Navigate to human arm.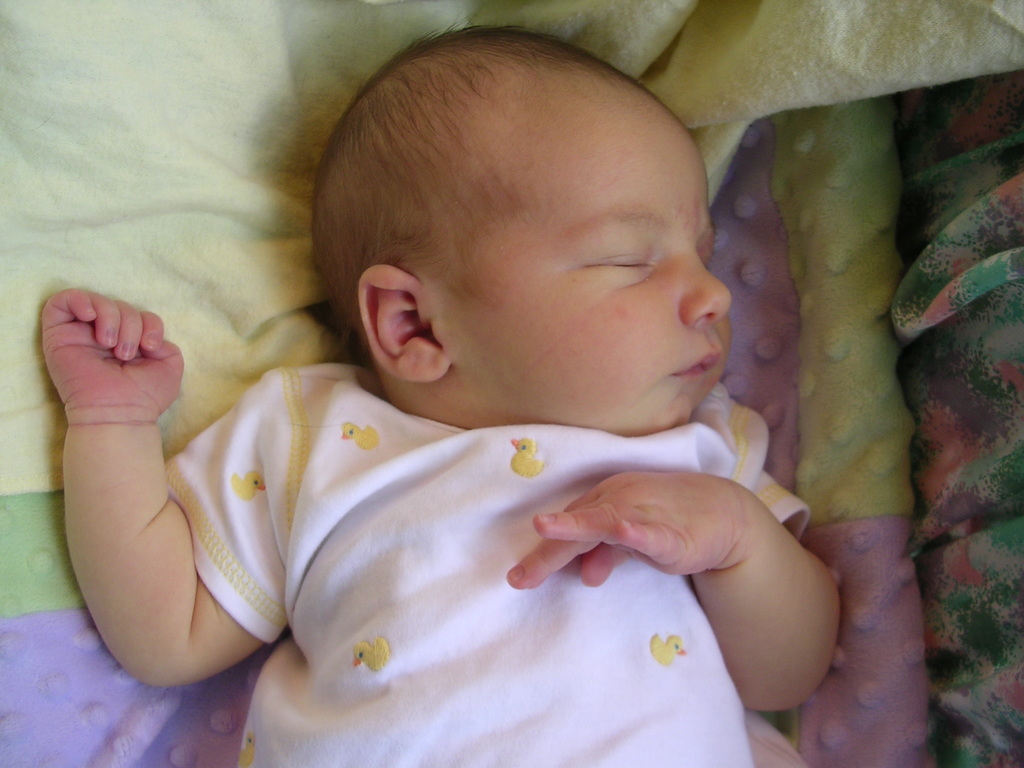
Navigation target: {"x1": 500, "y1": 389, "x2": 849, "y2": 715}.
